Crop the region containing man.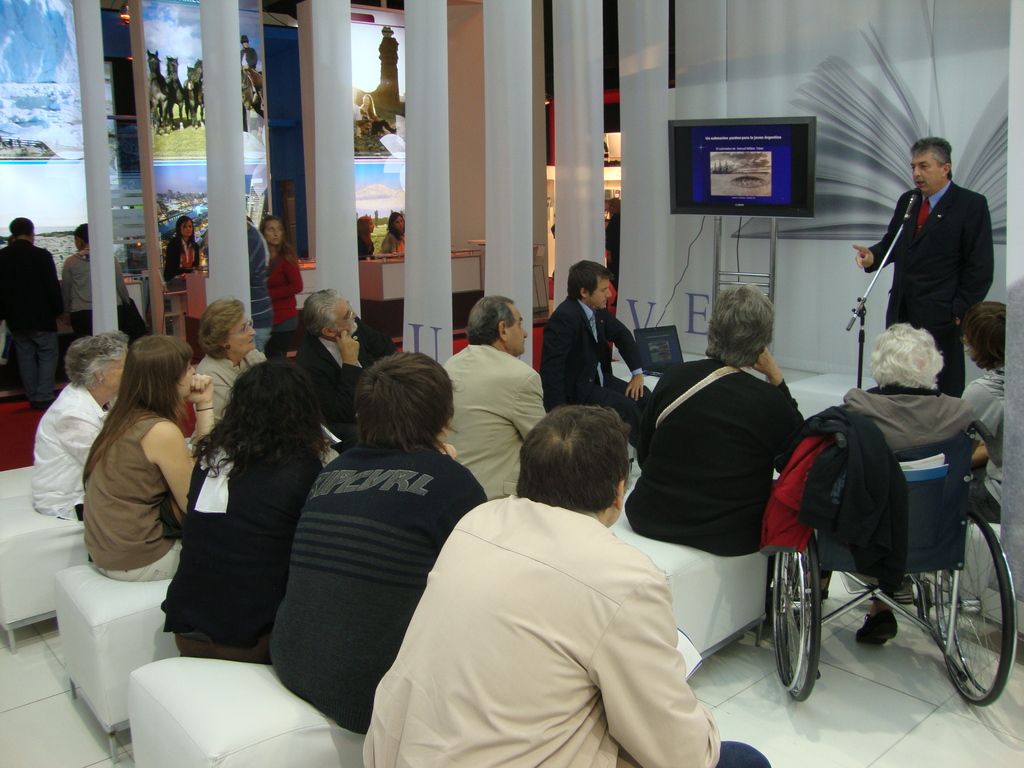
Crop region: bbox=[372, 397, 731, 752].
